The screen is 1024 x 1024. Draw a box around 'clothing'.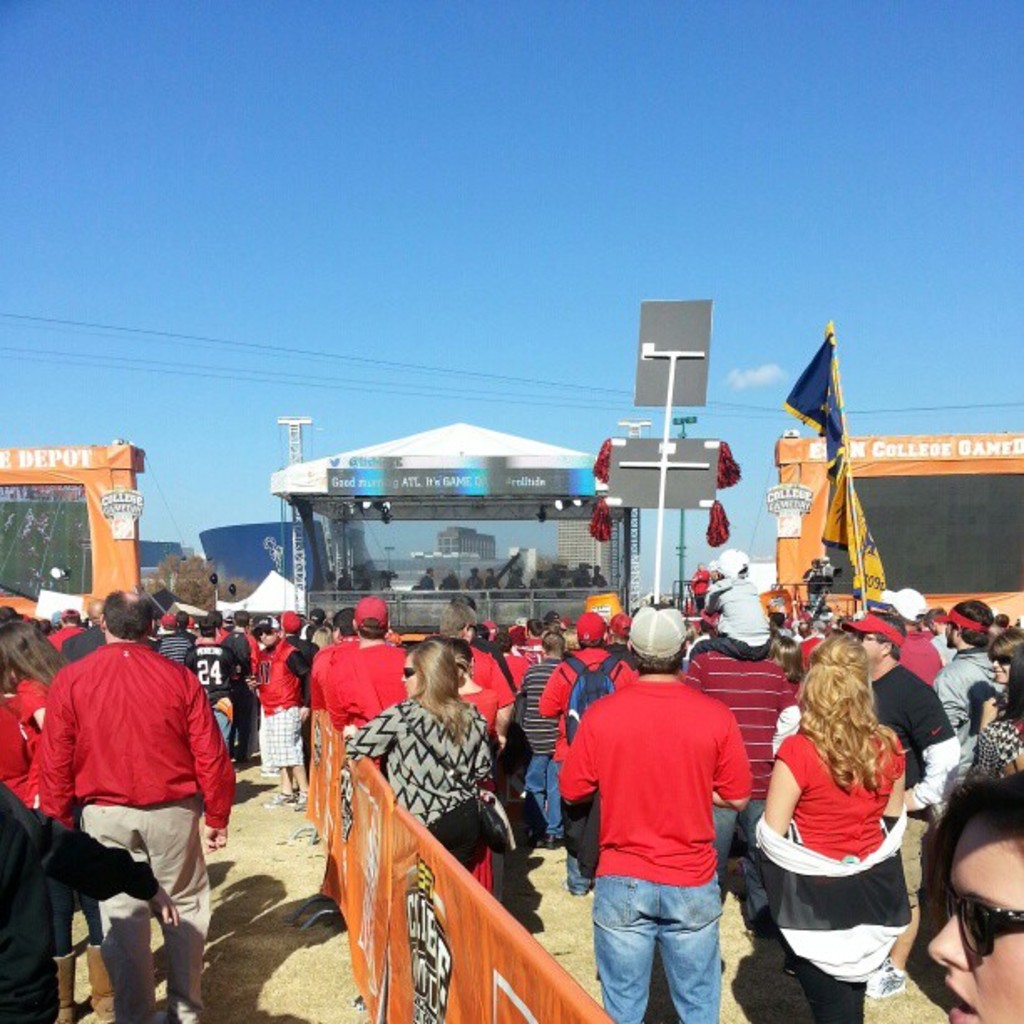
bbox=[42, 599, 243, 960].
